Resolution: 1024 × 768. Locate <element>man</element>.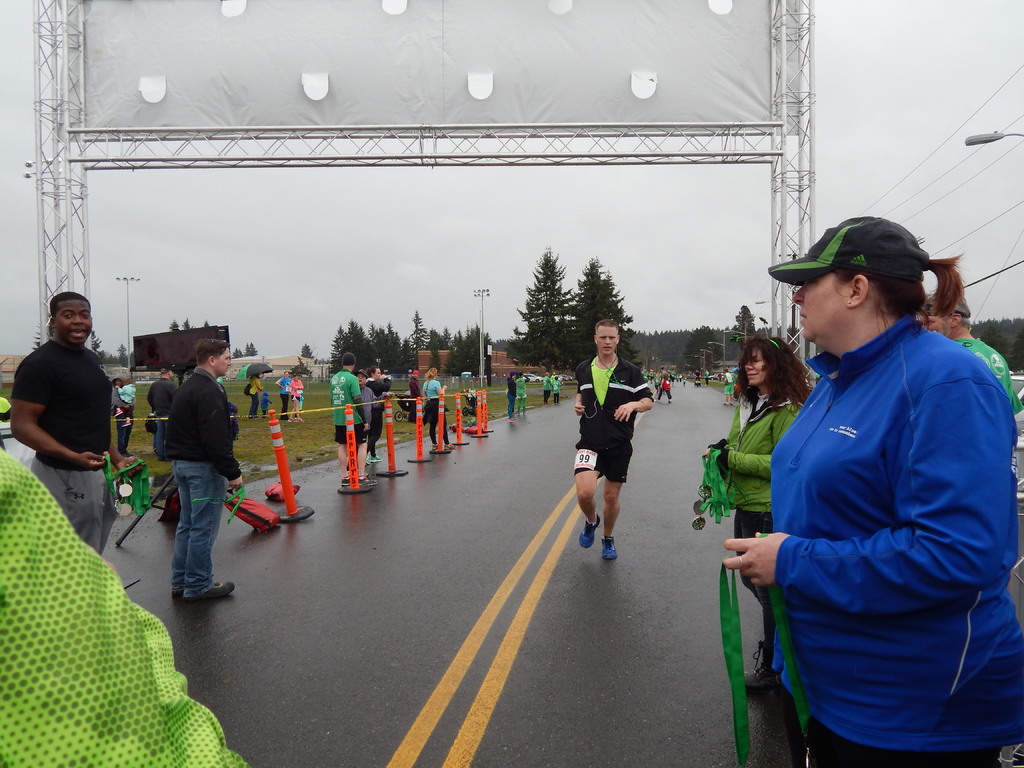
left=723, top=368, right=733, bottom=408.
